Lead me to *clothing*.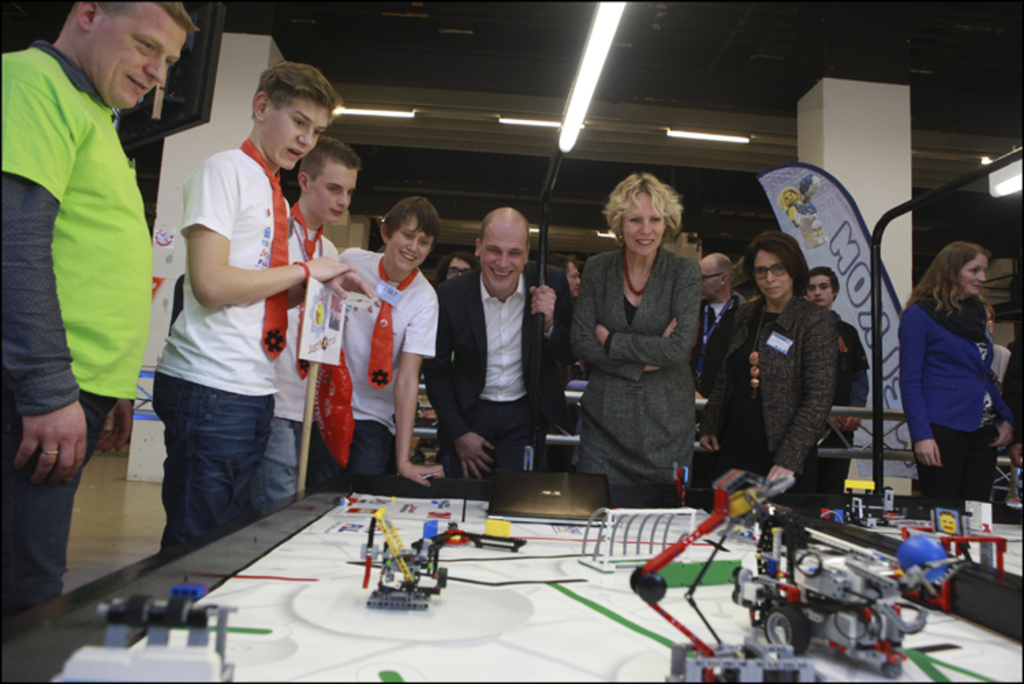
Lead to BBox(900, 263, 1010, 504).
